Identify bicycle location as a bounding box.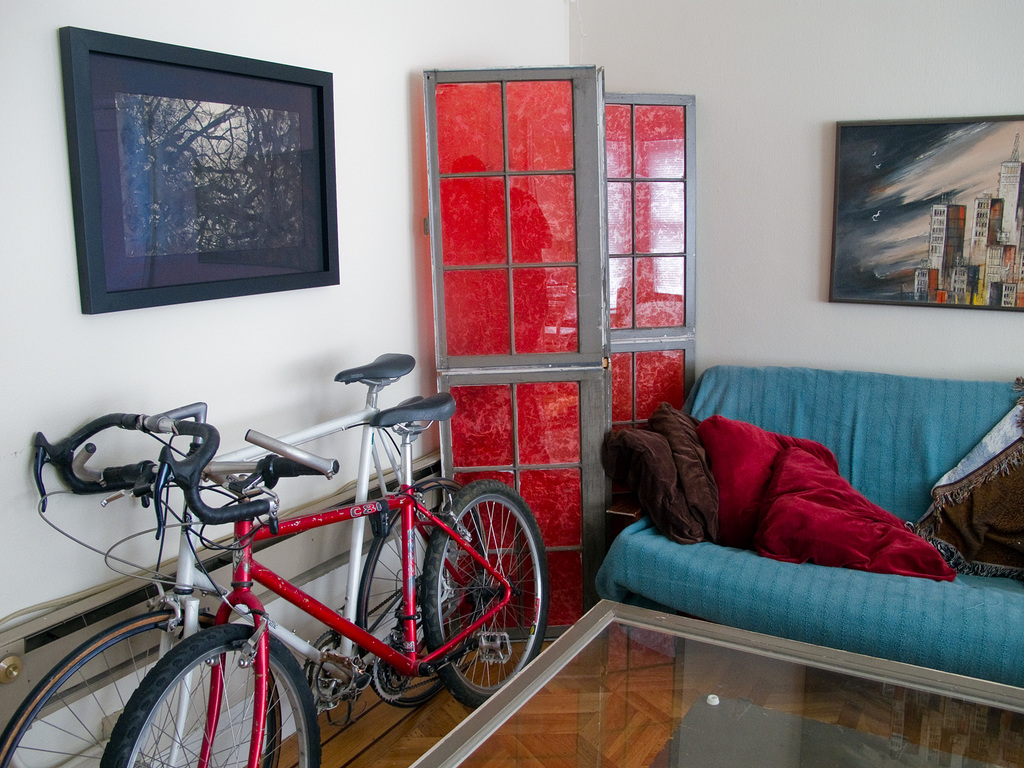
(0,352,484,767).
